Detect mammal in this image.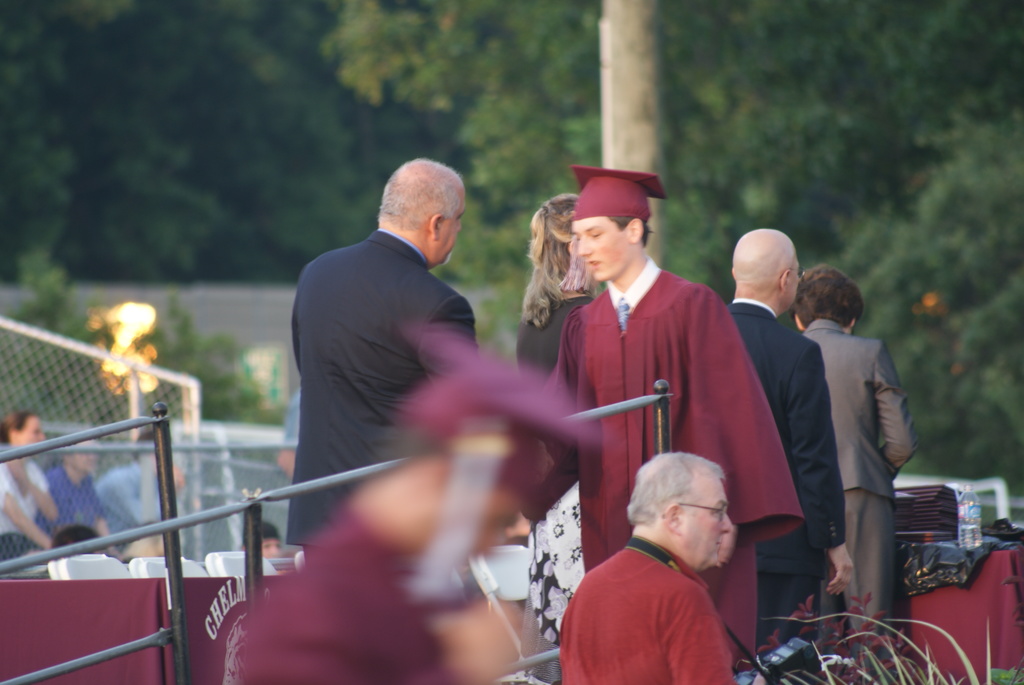
Detection: l=40, t=425, r=109, b=557.
